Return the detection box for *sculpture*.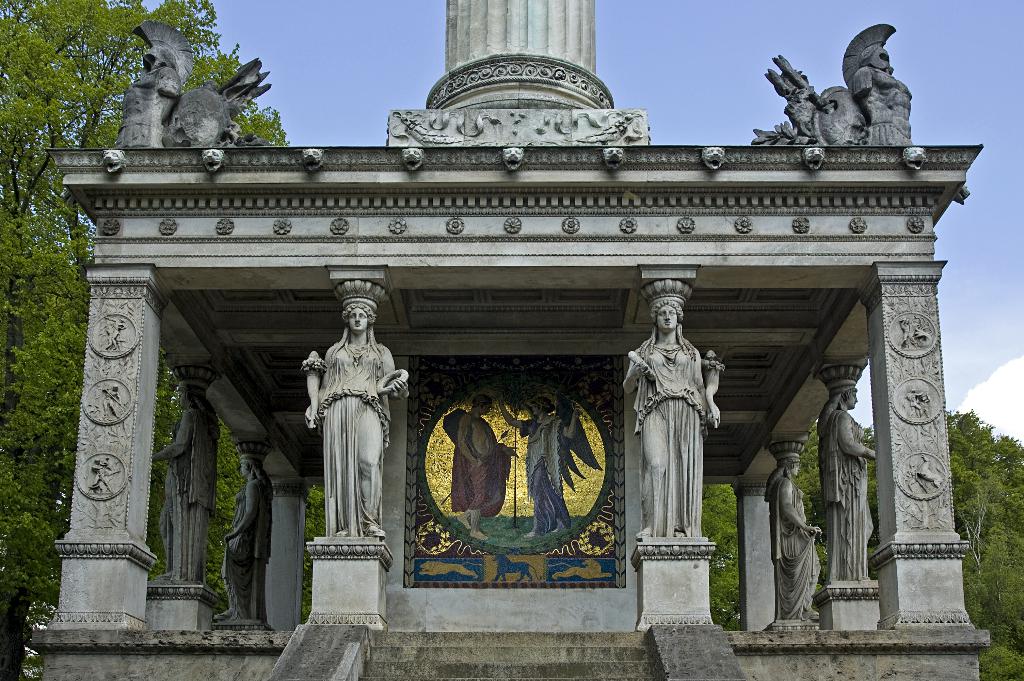
(785, 429, 812, 620).
